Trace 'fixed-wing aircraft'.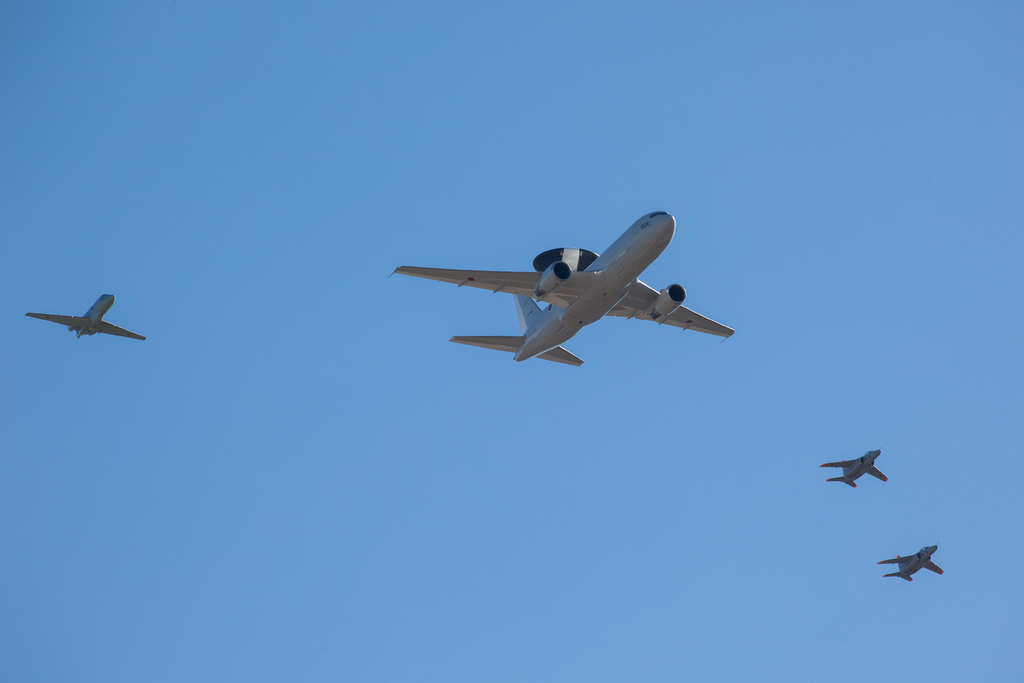
Traced to x1=22, y1=290, x2=148, y2=340.
